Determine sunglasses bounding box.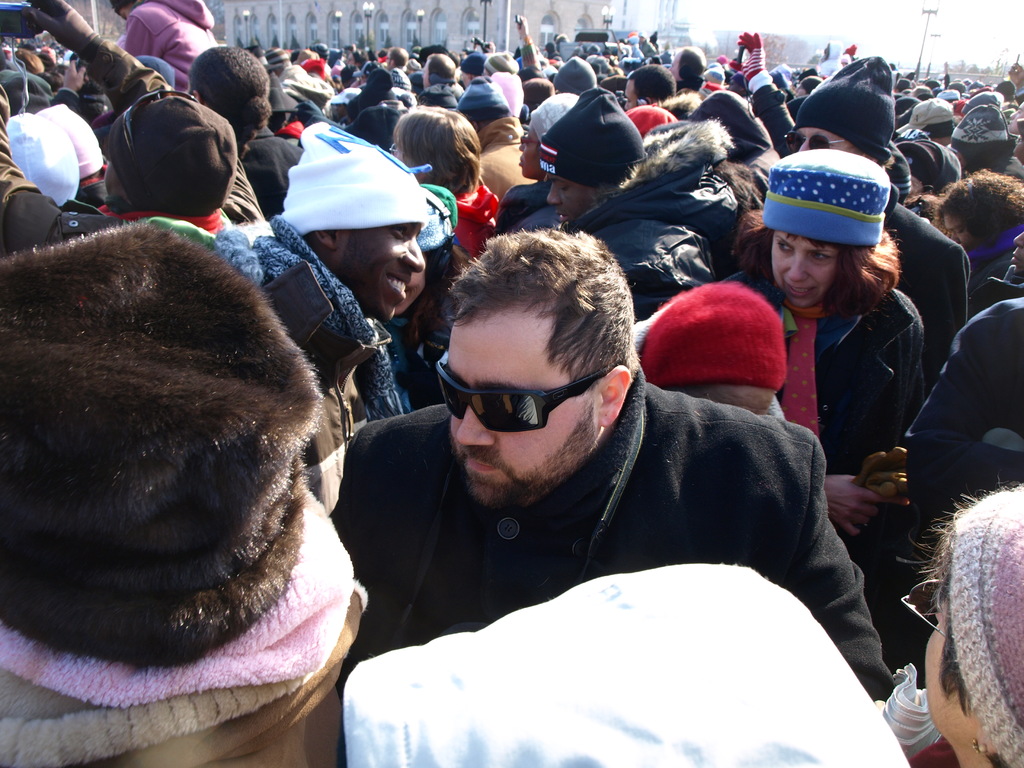
Determined: rect(436, 349, 620, 435).
